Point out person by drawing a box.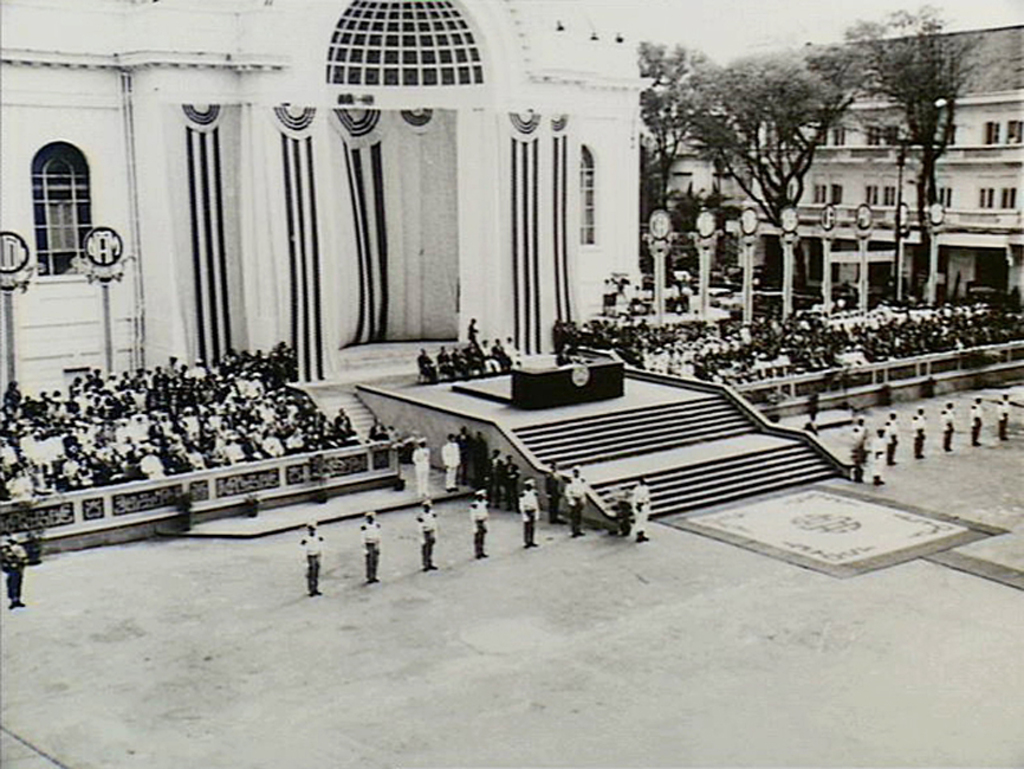
[468, 486, 488, 556].
